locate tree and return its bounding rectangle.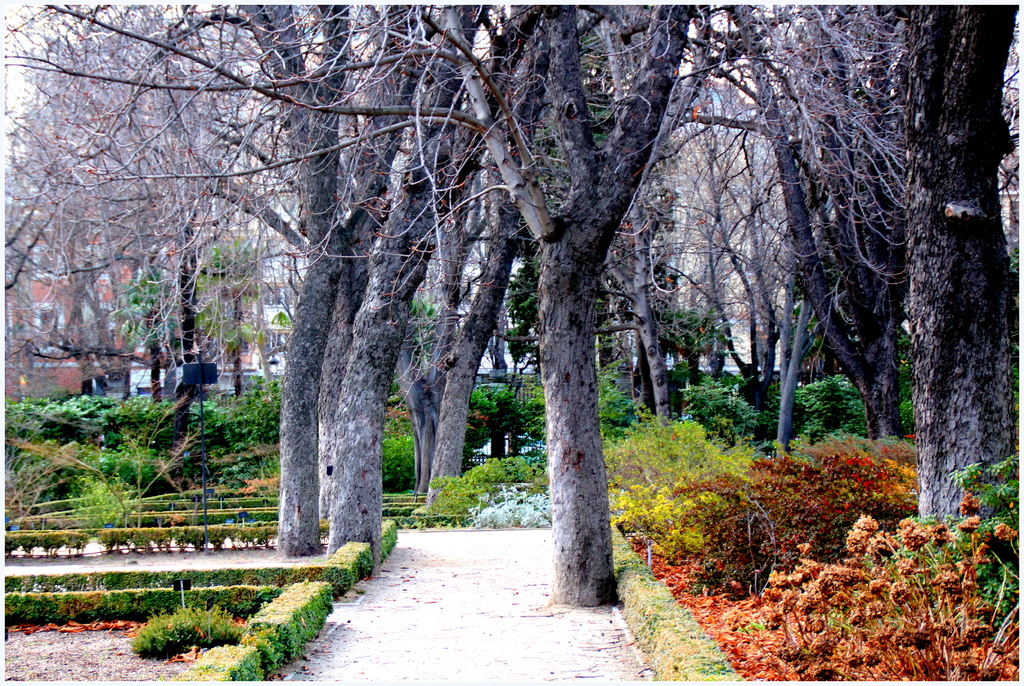
bbox(908, 1, 1020, 516).
